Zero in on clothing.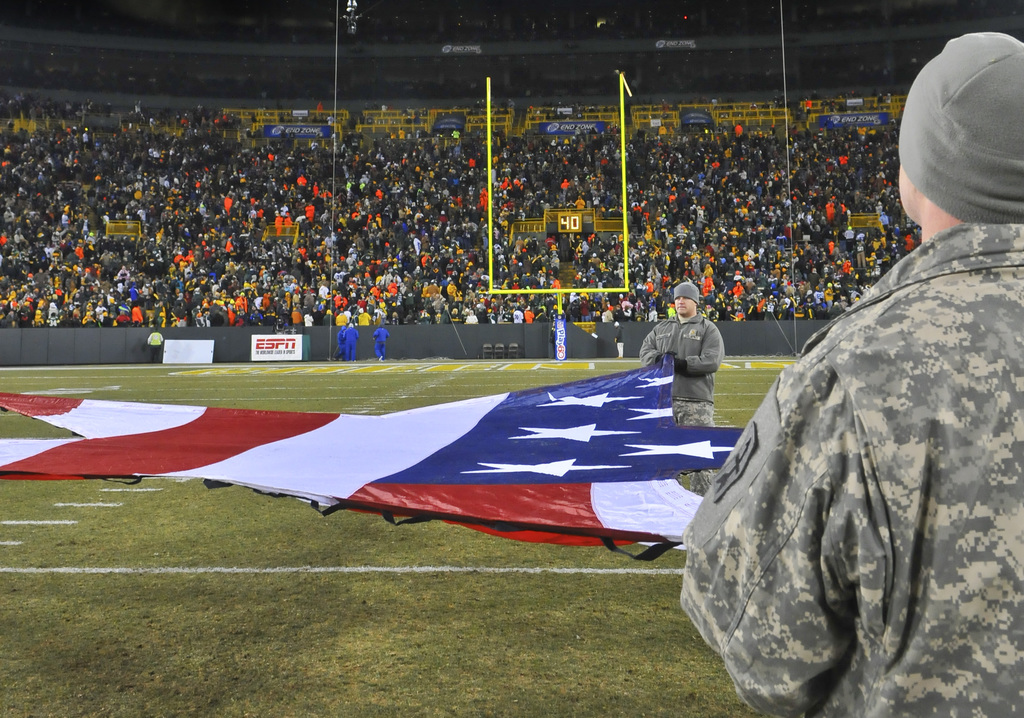
Zeroed in: pyautogui.locateOnScreen(337, 294, 346, 306).
